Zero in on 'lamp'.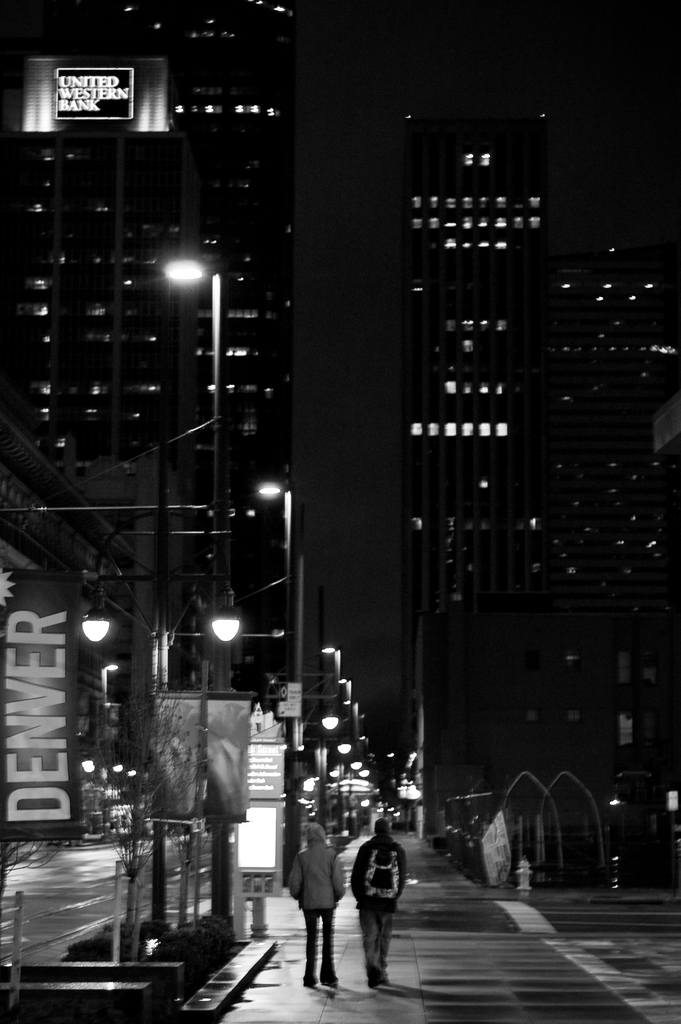
Zeroed in: (x1=335, y1=725, x2=354, y2=755).
